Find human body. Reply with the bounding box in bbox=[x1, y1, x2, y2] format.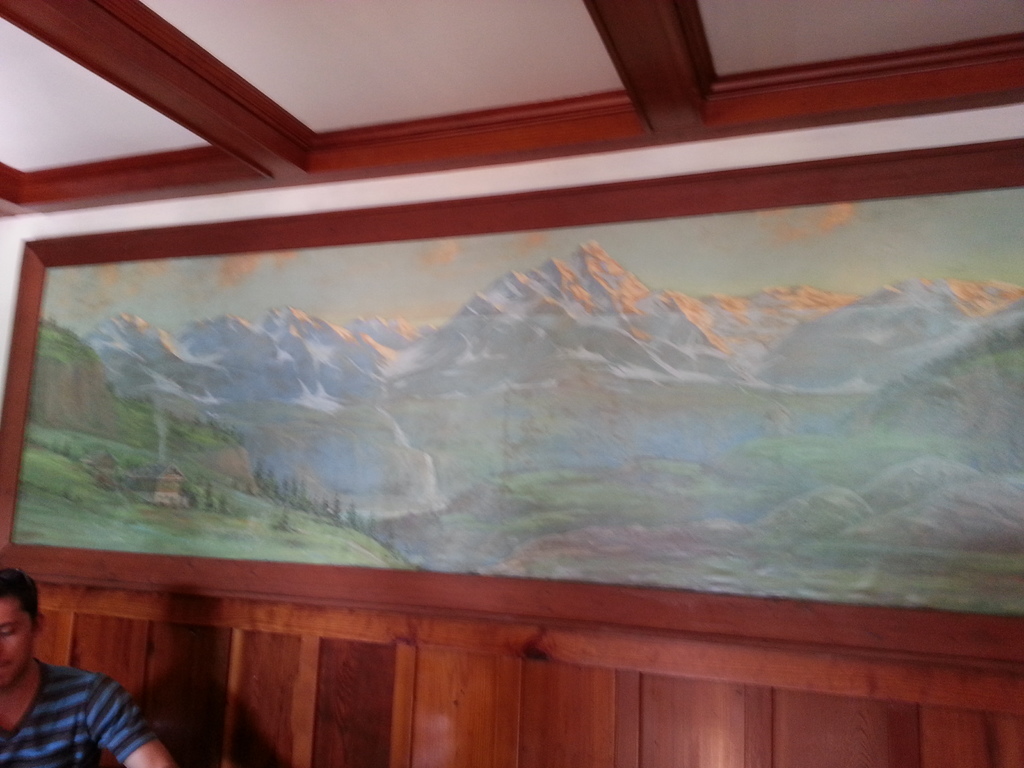
bbox=[0, 598, 159, 766].
